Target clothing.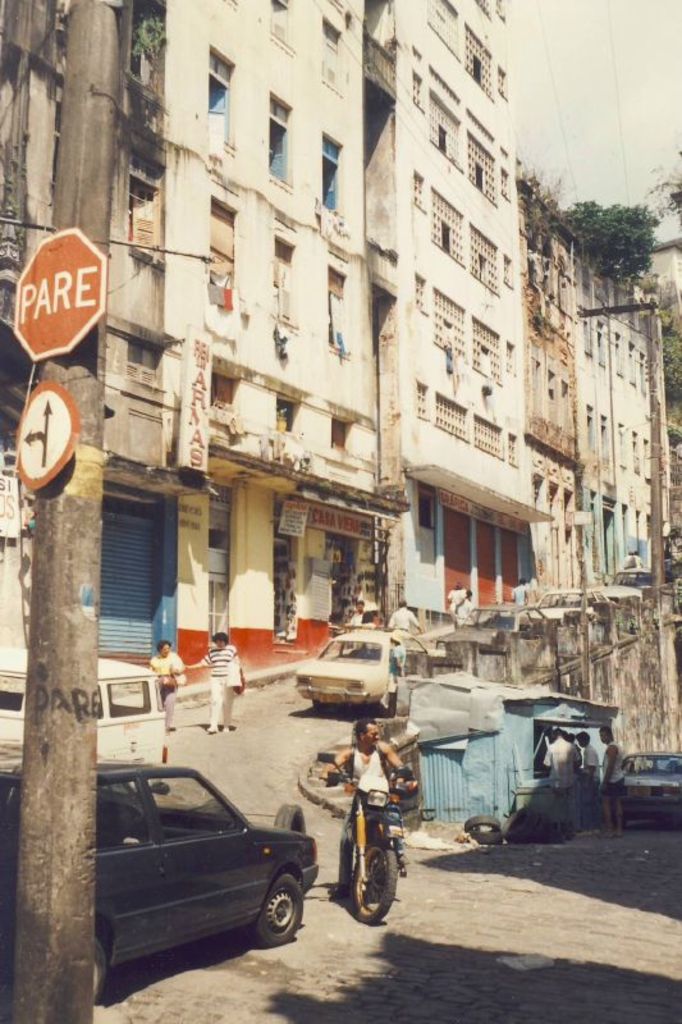
Target region: rect(578, 744, 600, 817).
